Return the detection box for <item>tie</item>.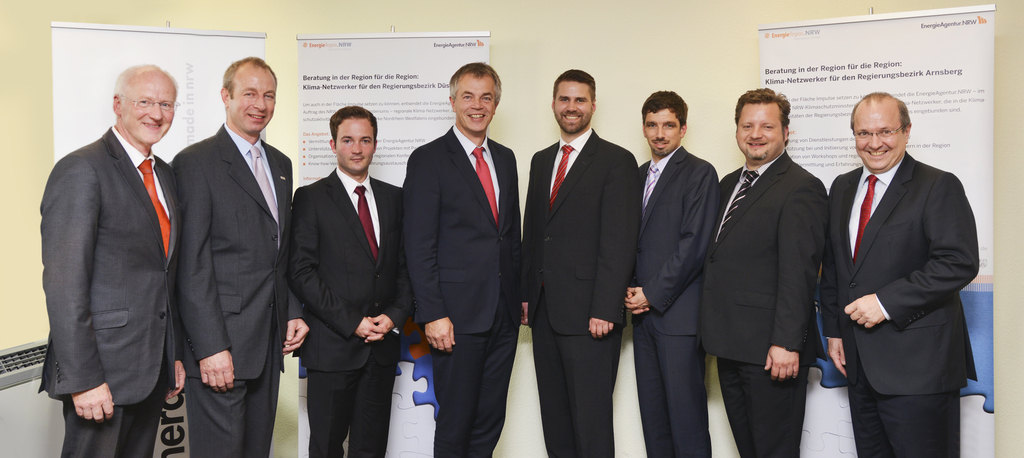
852, 177, 876, 259.
